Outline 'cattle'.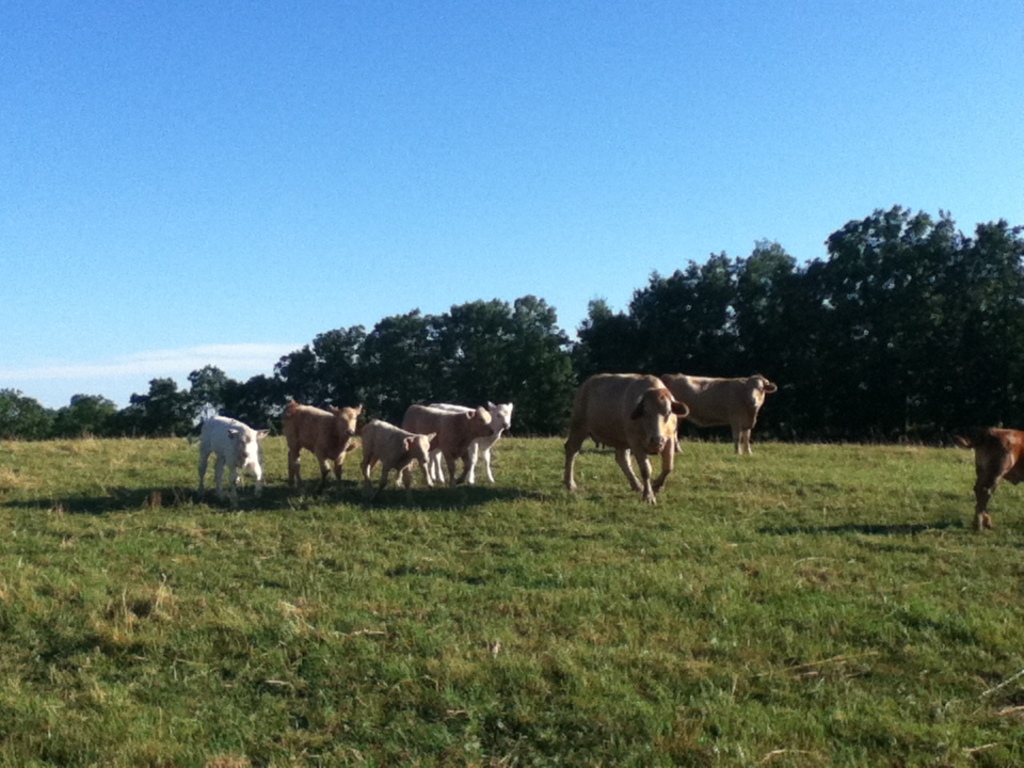
Outline: l=190, t=412, r=271, b=492.
